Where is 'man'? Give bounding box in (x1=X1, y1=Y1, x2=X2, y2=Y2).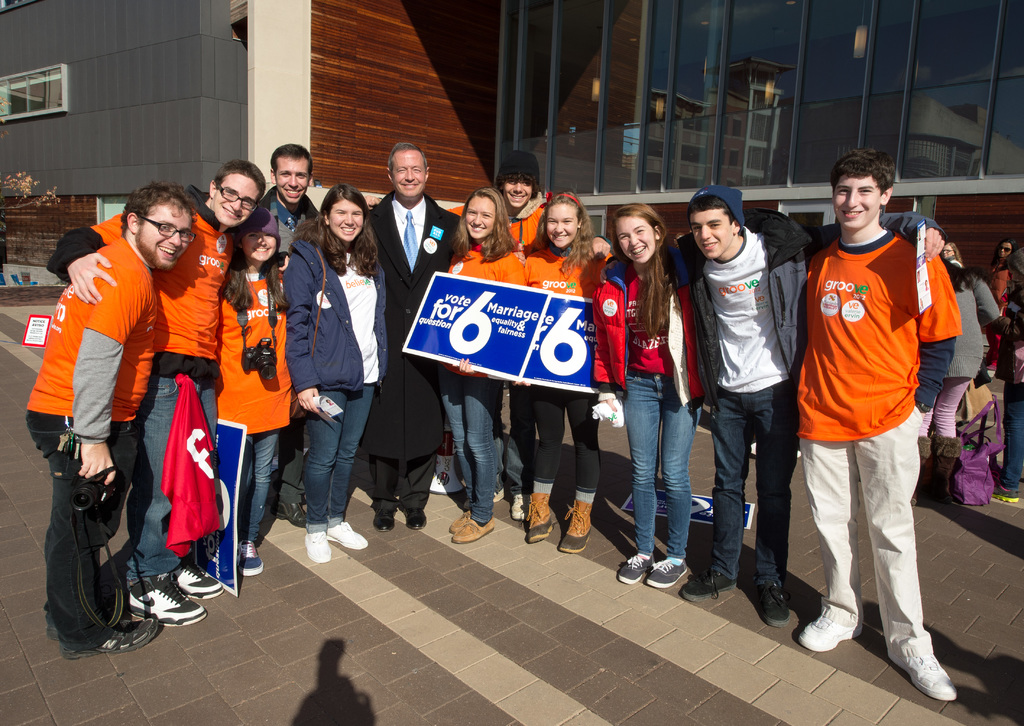
(x1=502, y1=153, x2=556, y2=240).
